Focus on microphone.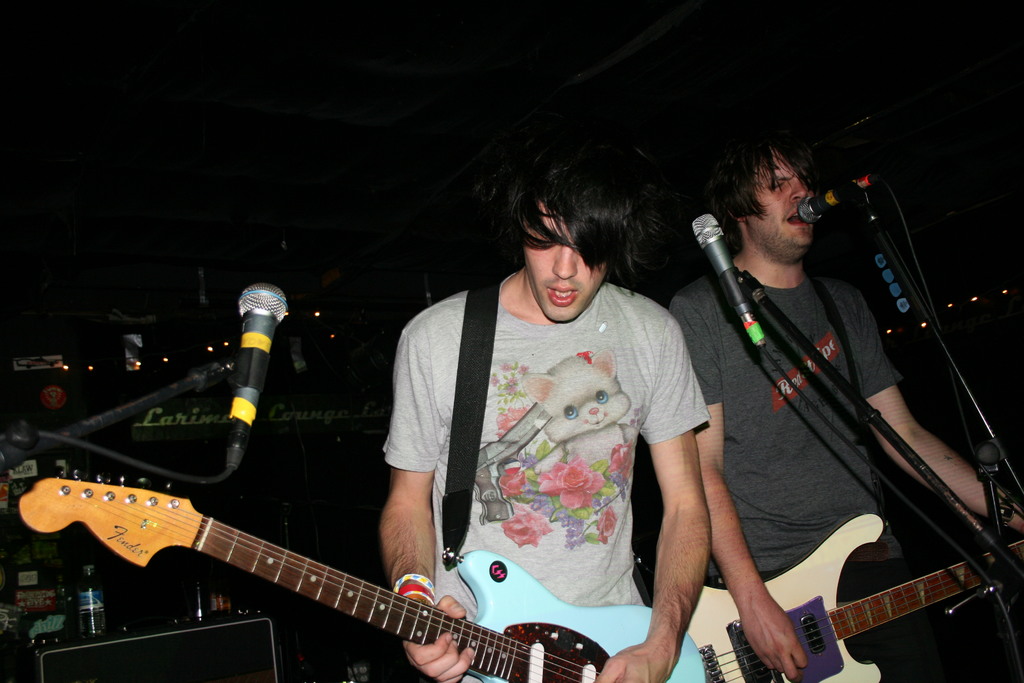
Focused at select_region(234, 282, 287, 470).
